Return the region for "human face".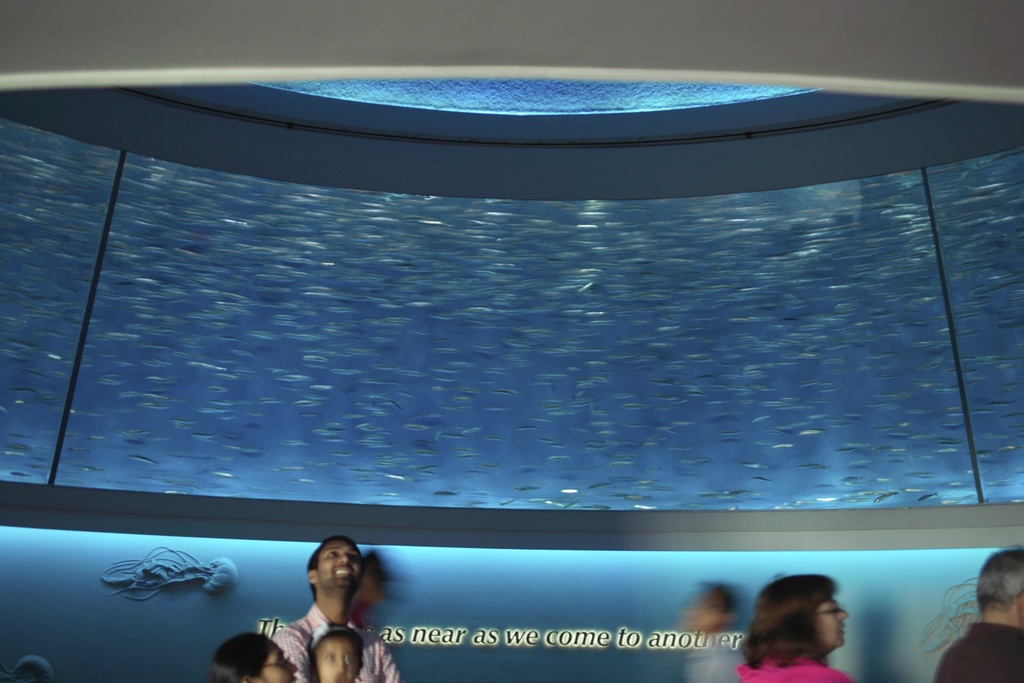
(682,593,724,635).
